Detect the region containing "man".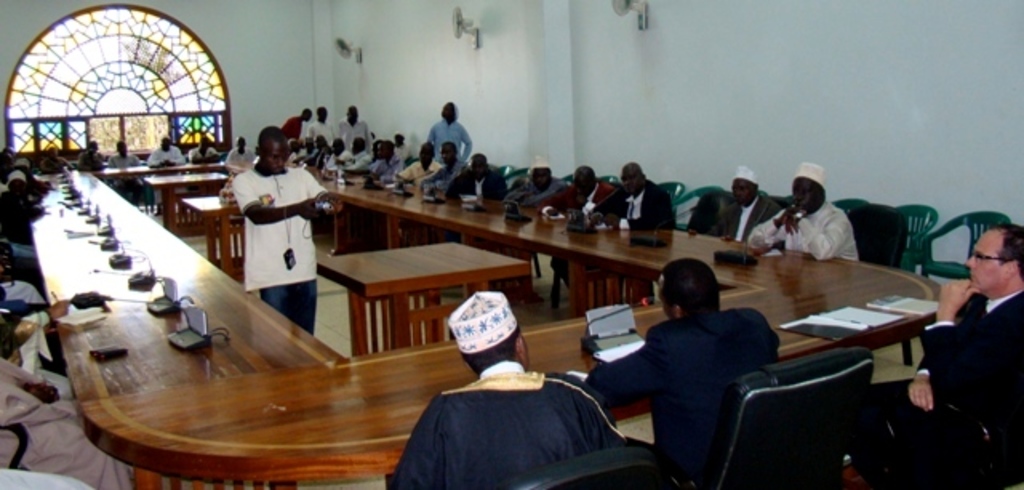
l=915, t=224, r=1023, b=460.
